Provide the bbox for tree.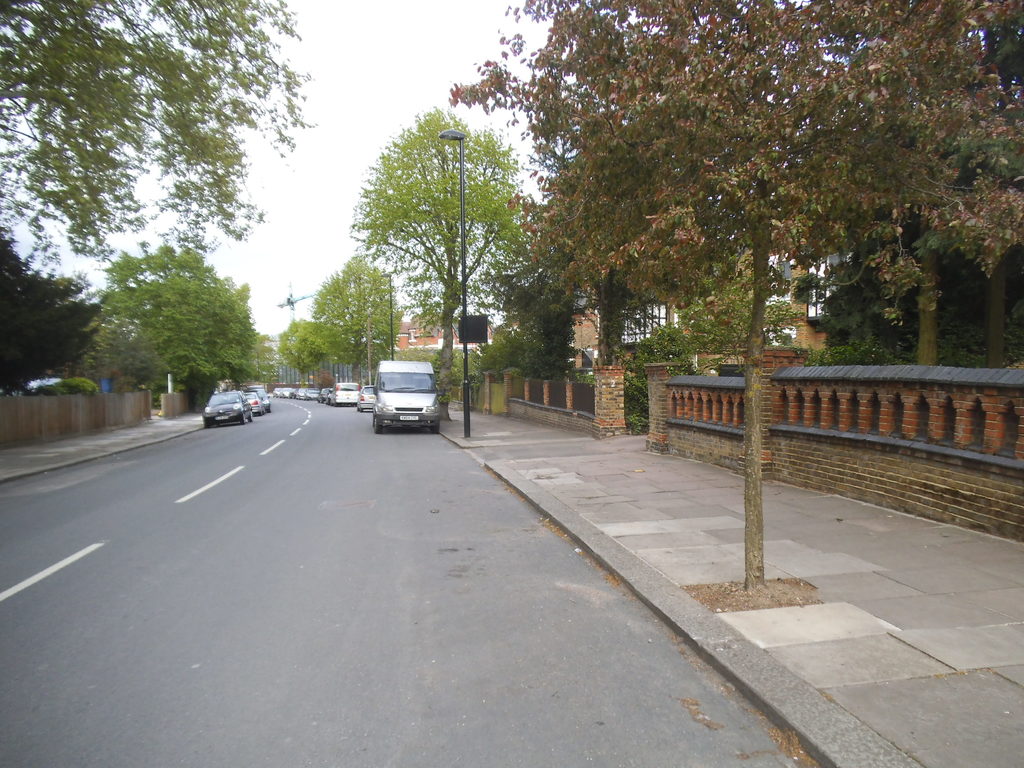
bbox(447, 3, 1023, 589).
